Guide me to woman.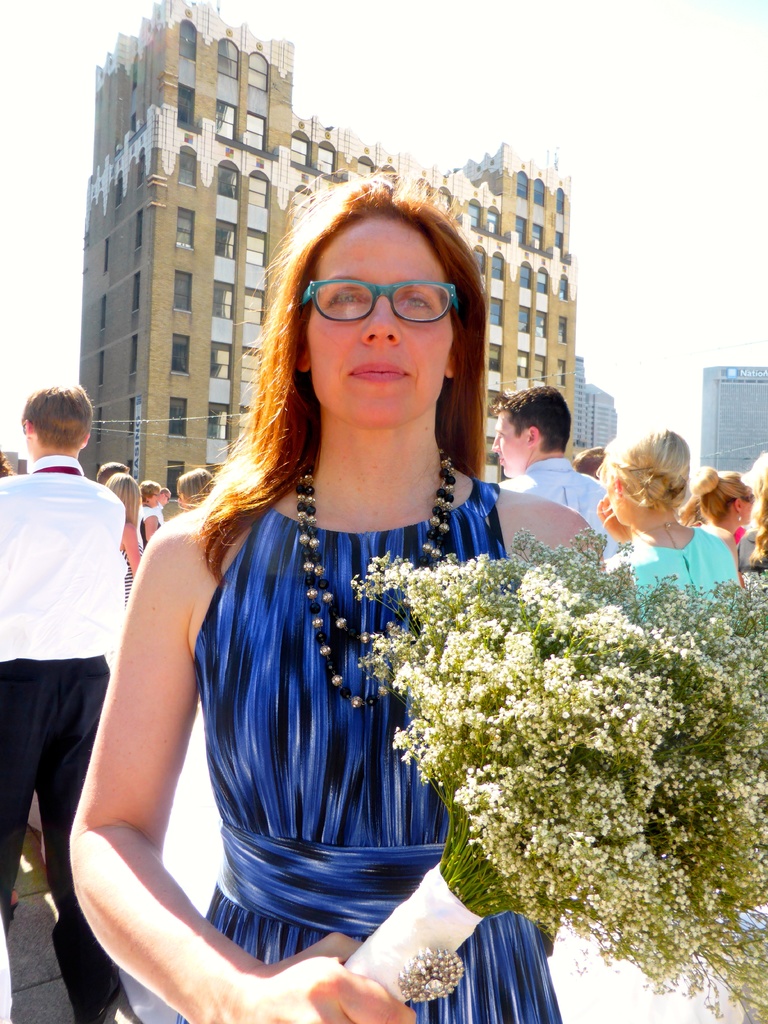
Guidance: 174,472,212,509.
